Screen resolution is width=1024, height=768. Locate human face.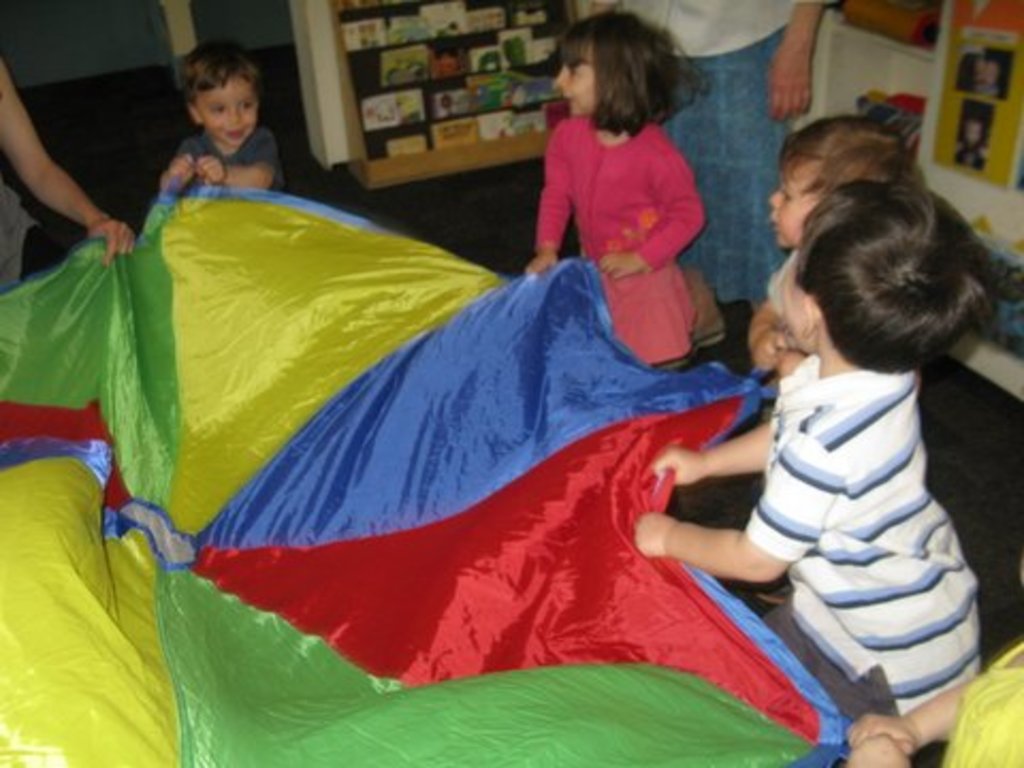
region(768, 154, 821, 247).
